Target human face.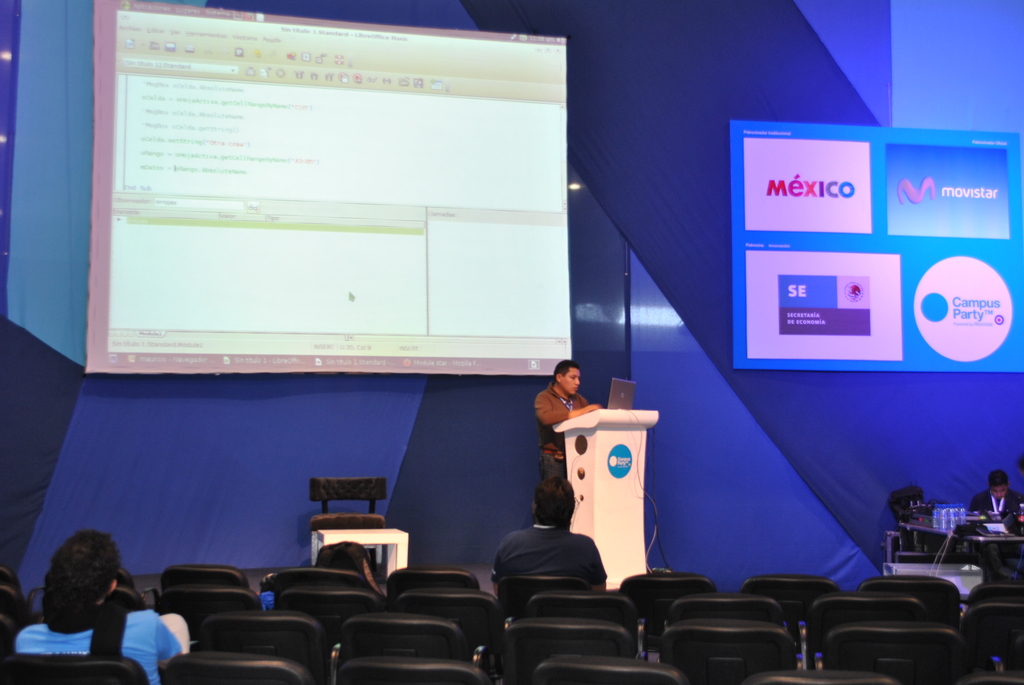
Target region: x1=561 y1=367 x2=579 y2=396.
